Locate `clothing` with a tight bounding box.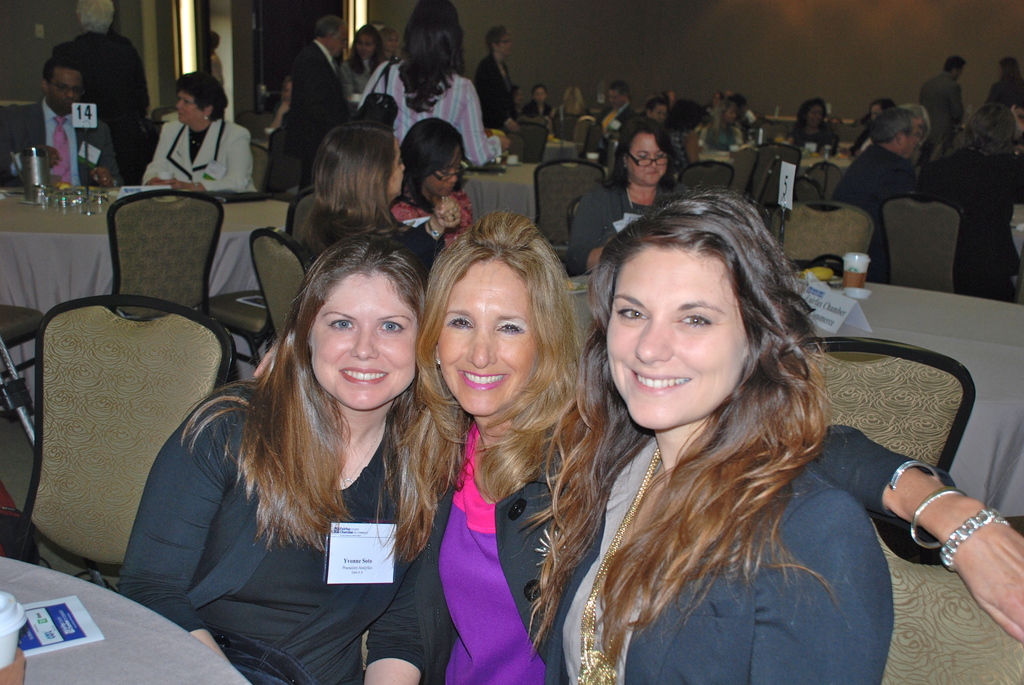
[146,333,464,661].
